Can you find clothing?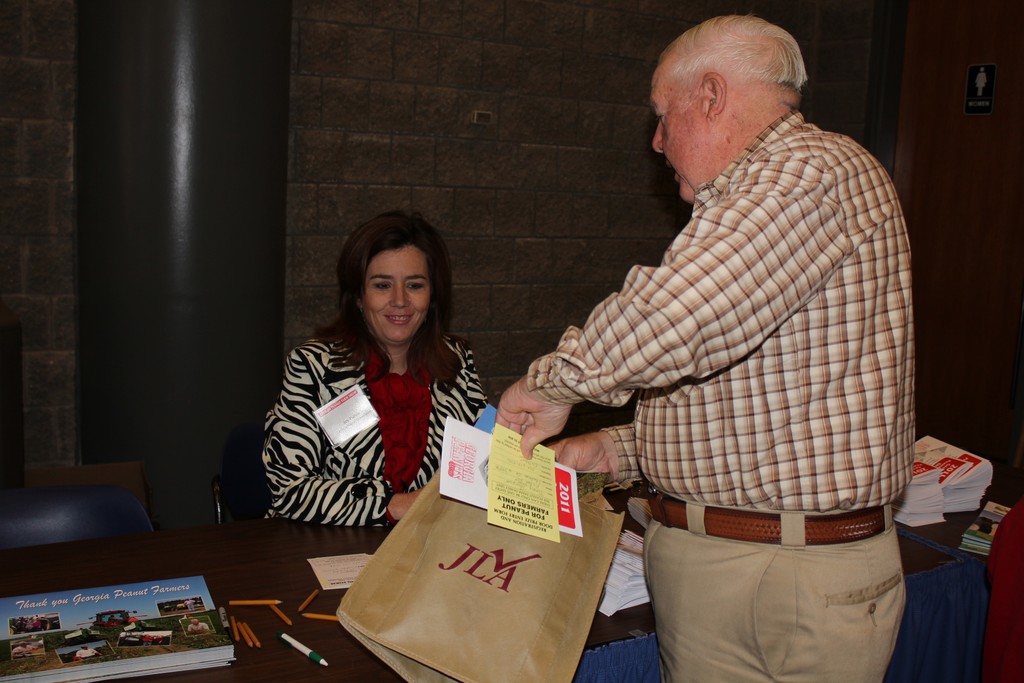
Yes, bounding box: Rect(188, 622, 211, 638).
